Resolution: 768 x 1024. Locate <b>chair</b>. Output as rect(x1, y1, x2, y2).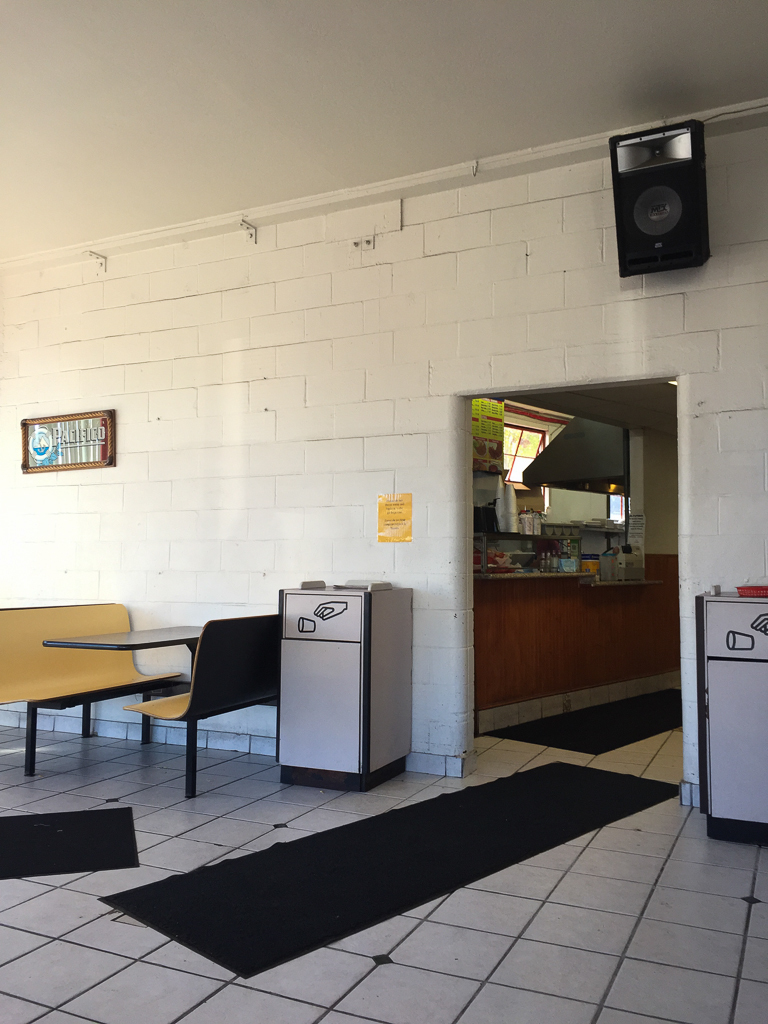
rect(128, 609, 274, 787).
